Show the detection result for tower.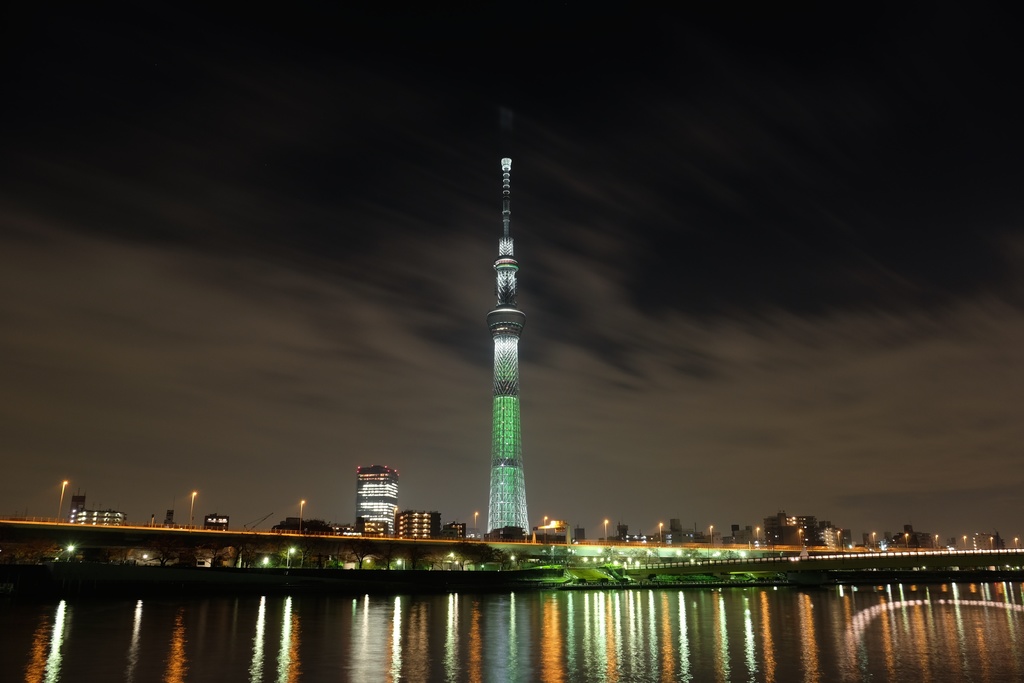
(760, 509, 790, 548).
